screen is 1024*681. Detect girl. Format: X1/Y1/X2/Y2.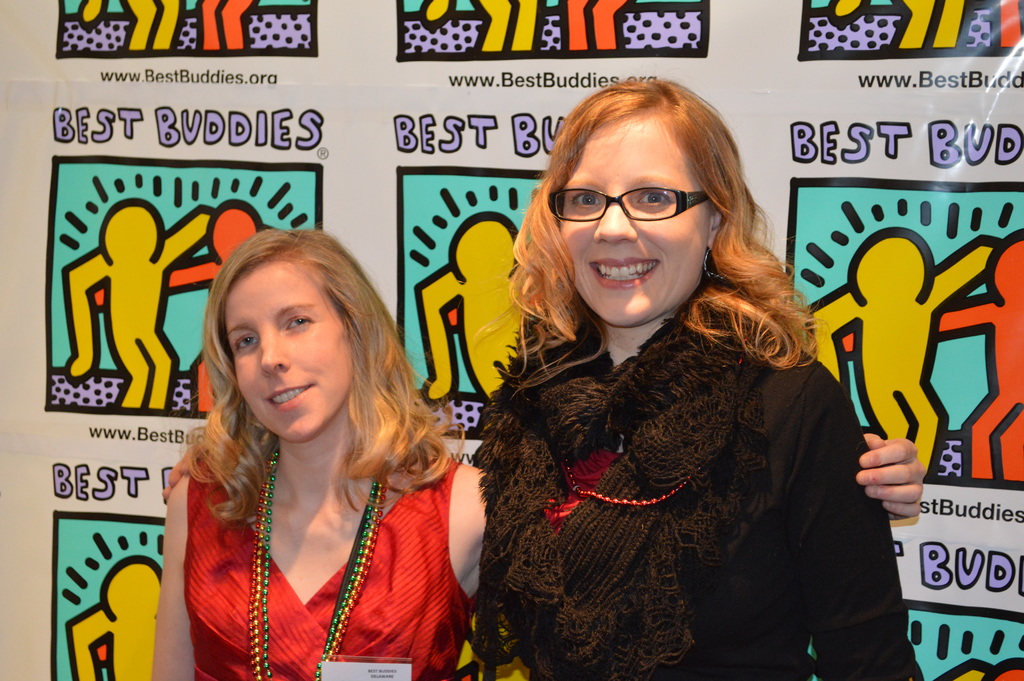
150/229/927/680.
